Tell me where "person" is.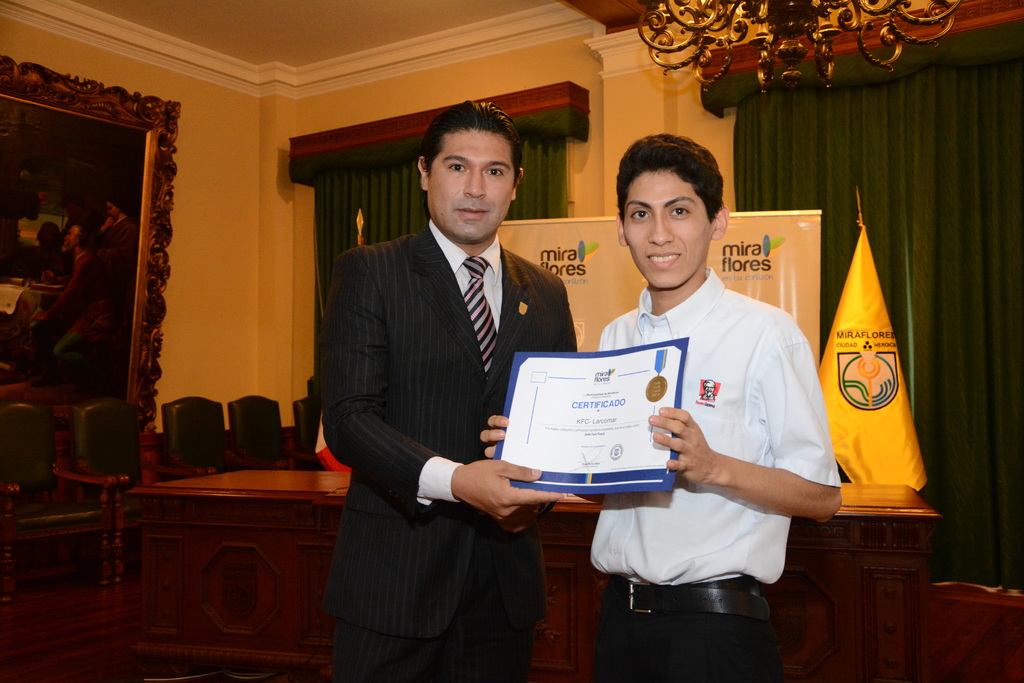
"person" is at 479,131,840,682.
